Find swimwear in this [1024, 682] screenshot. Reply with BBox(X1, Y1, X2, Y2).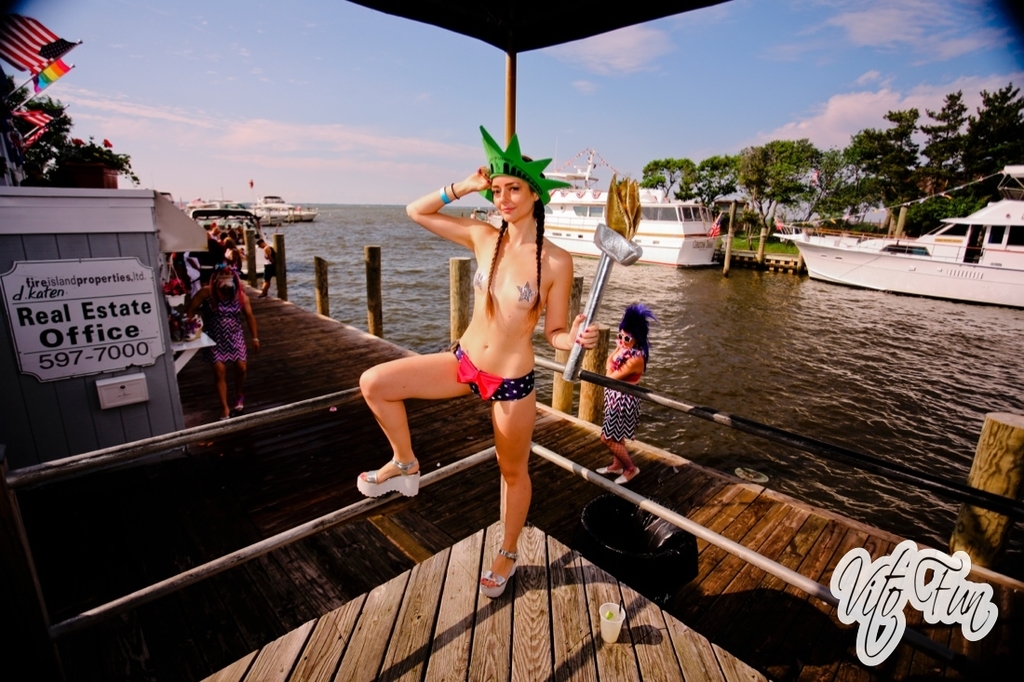
BBox(608, 349, 640, 382).
